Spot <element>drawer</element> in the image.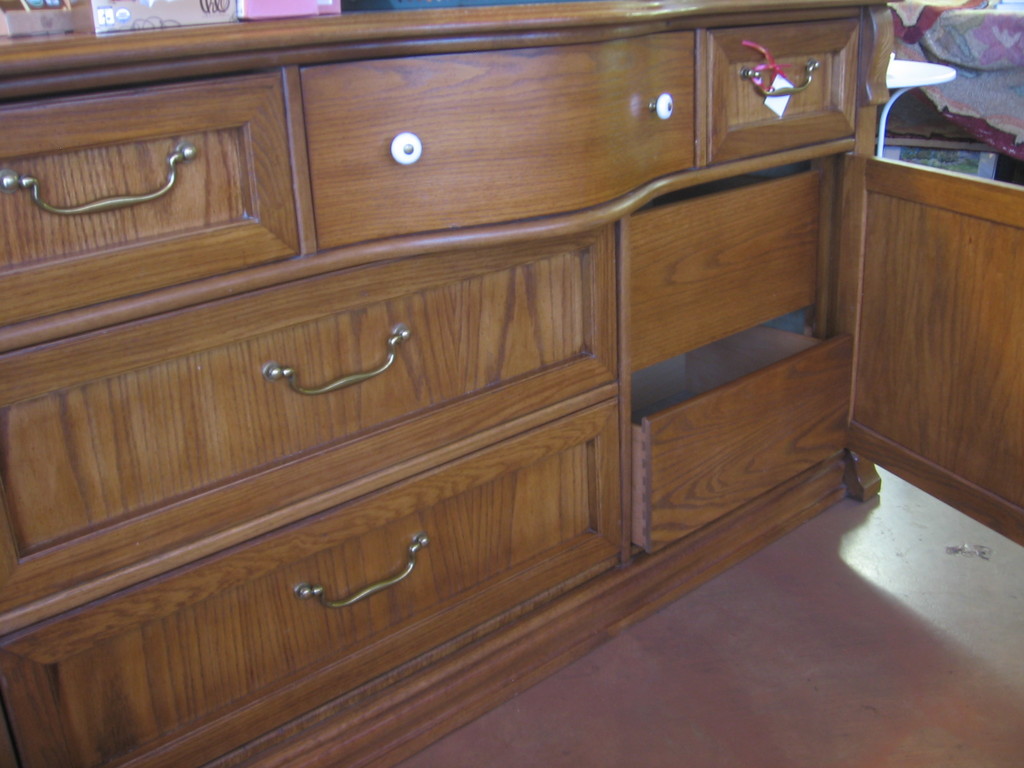
<element>drawer</element> found at [305,29,698,250].
